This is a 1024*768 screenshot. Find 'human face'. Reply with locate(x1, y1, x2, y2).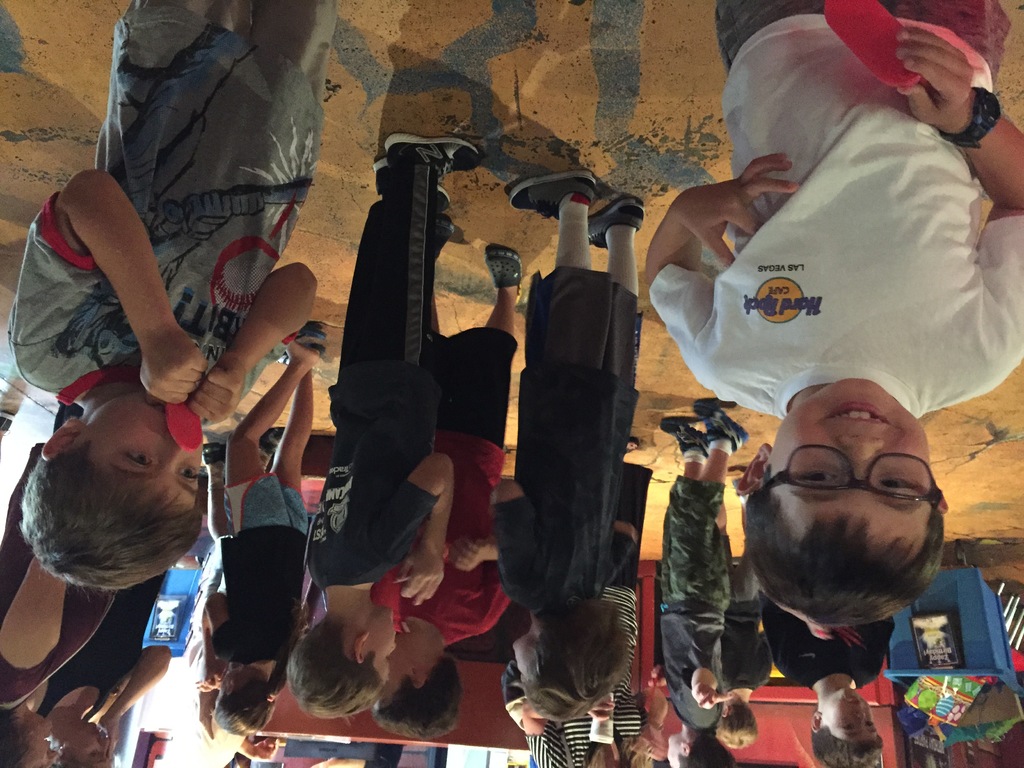
locate(377, 636, 412, 709).
